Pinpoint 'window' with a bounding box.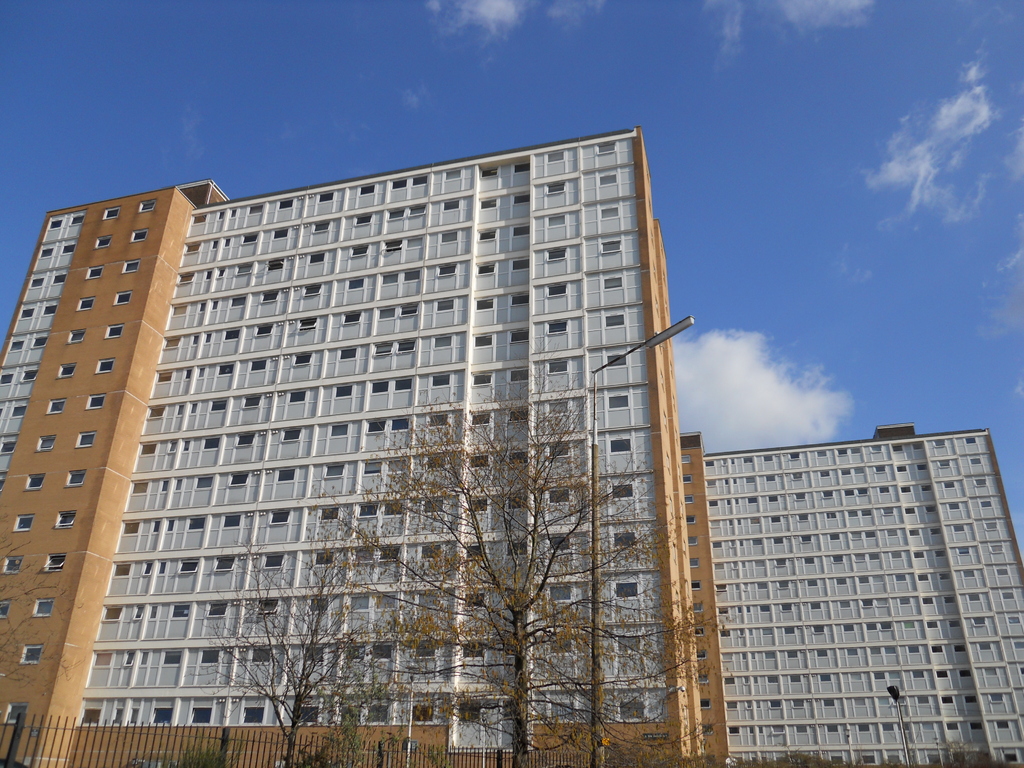
[717, 585, 726, 593].
